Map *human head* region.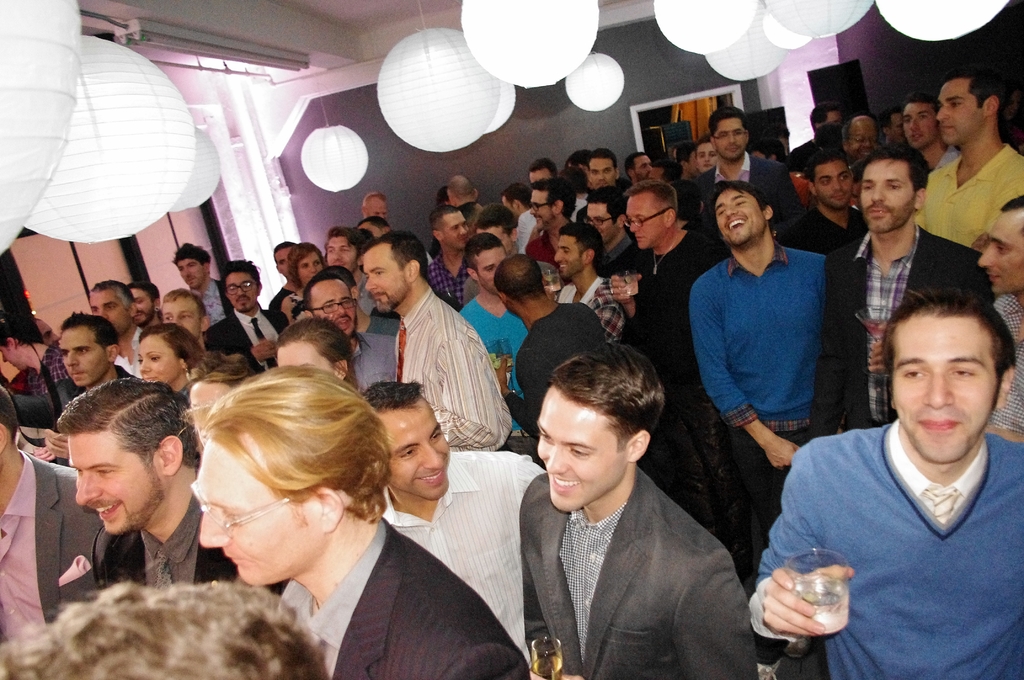
Mapped to 303,270,355,334.
